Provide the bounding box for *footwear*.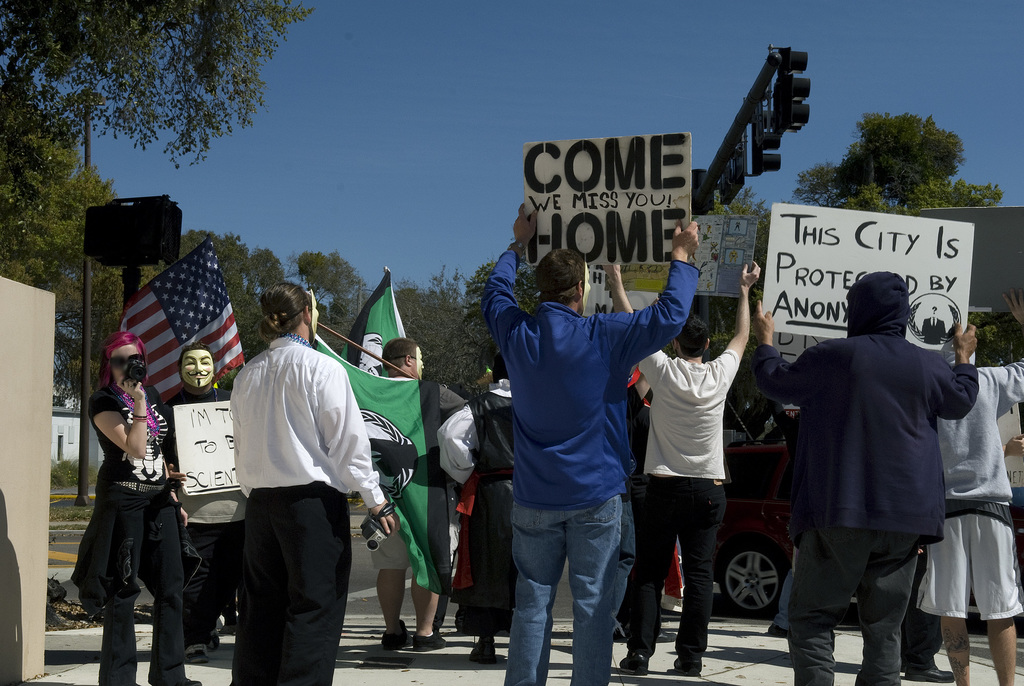
205/625/219/650.
